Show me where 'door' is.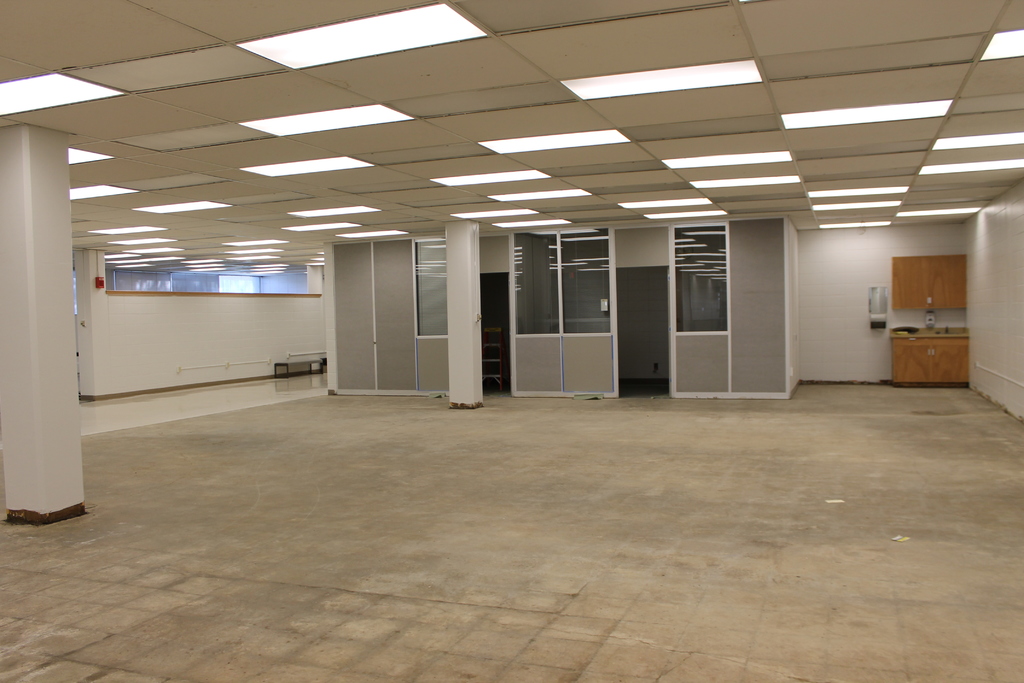
'door' is at l=516, t=216, r=630, b=397.
